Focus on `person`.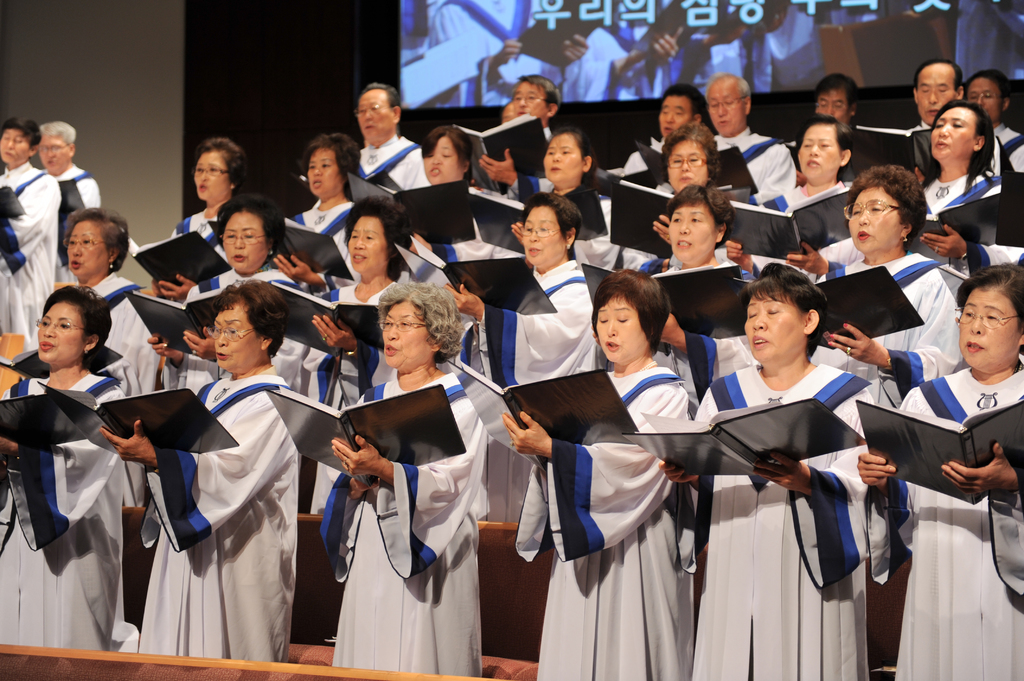
Focused at [493, 124, 620, 271].
